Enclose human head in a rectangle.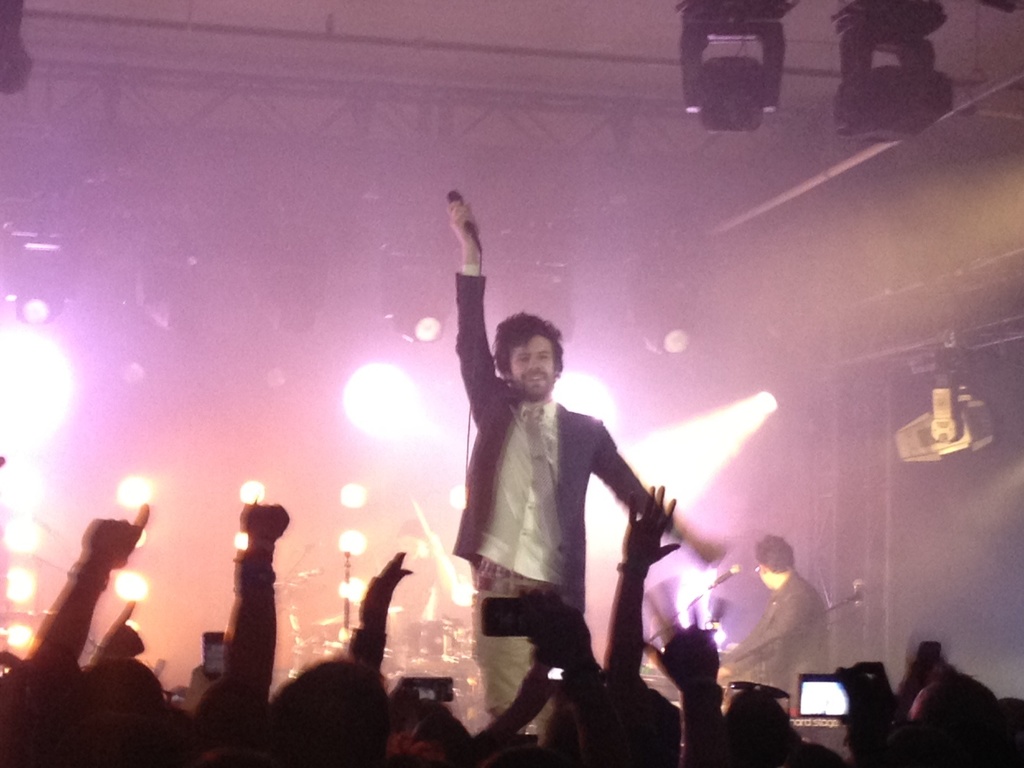
l=899, t=671, r=1010, b=767.
